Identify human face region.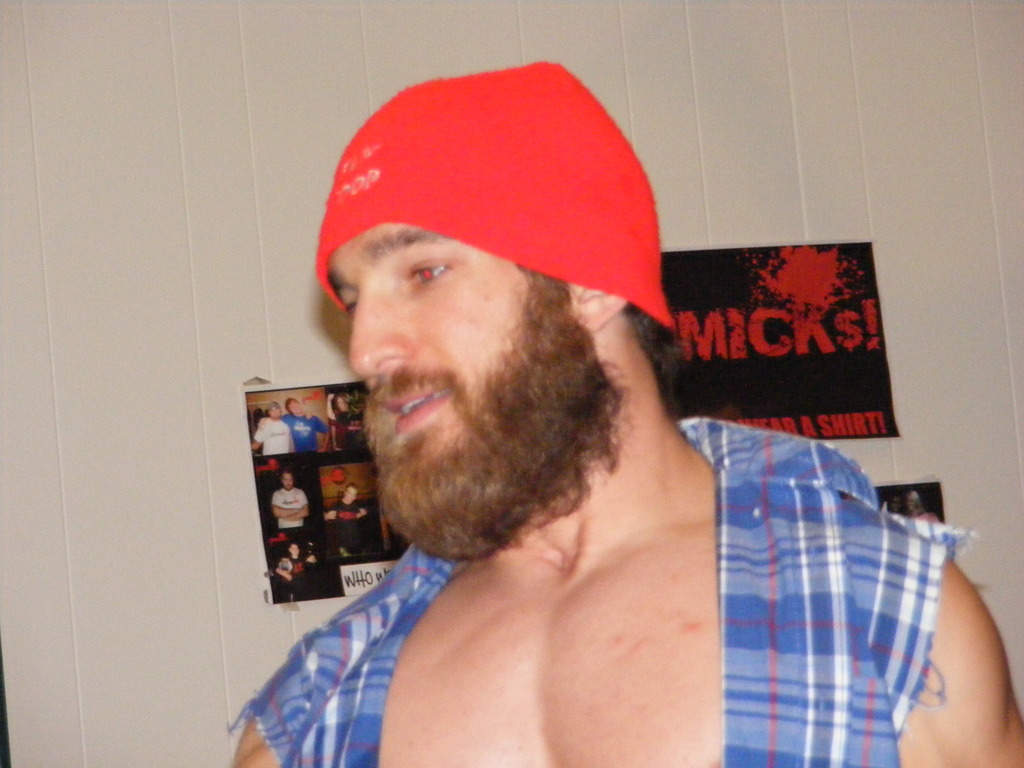
Region: [left=323, top=220, right=584, bottom=538].
